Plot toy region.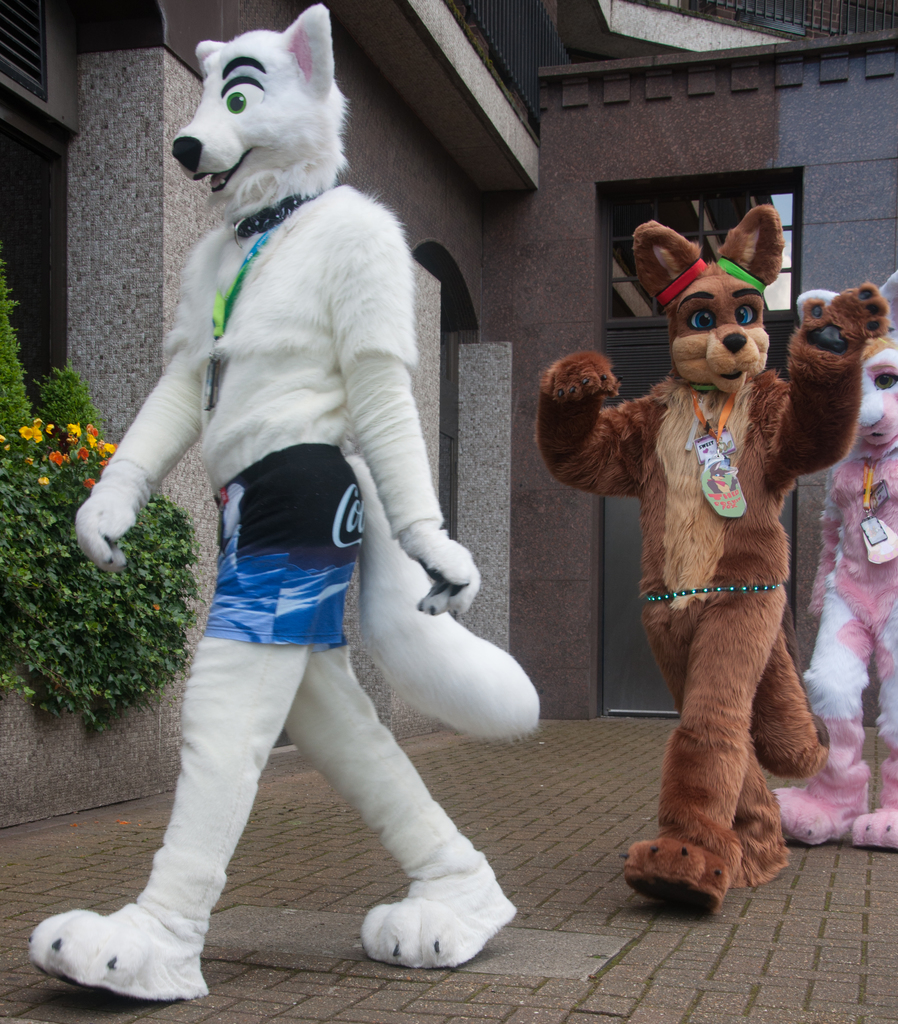
Plotted at bbox(552, 218, 862, 884).
